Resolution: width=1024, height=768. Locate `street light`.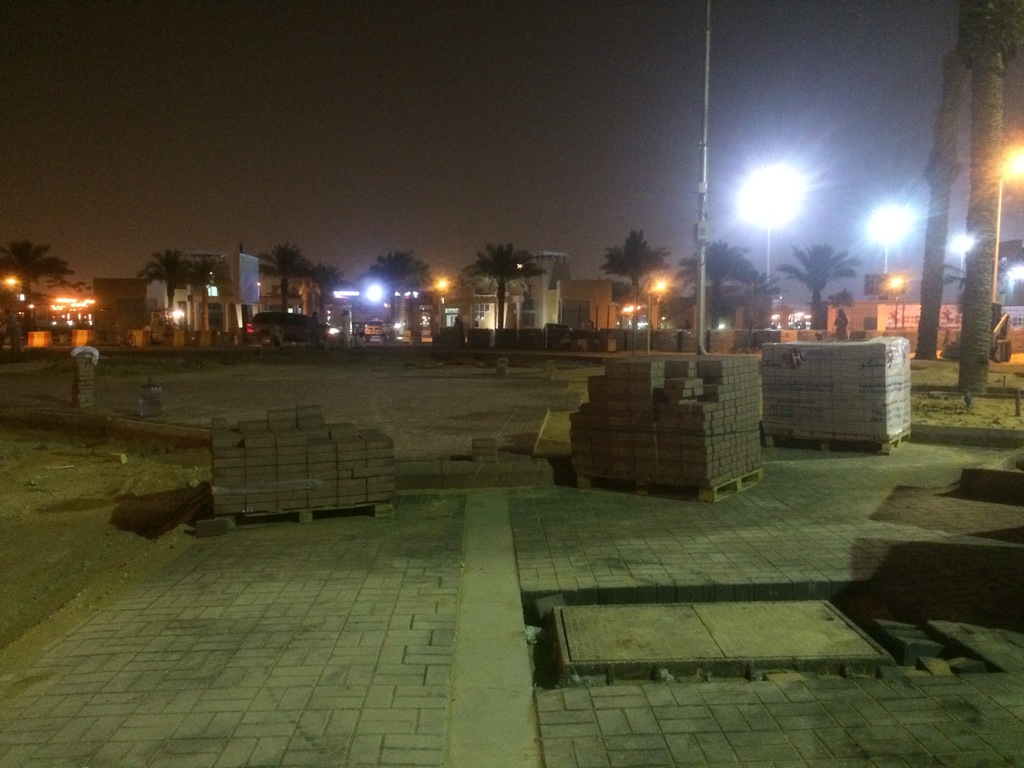
<region>883, 276, 908, 327</region>.
